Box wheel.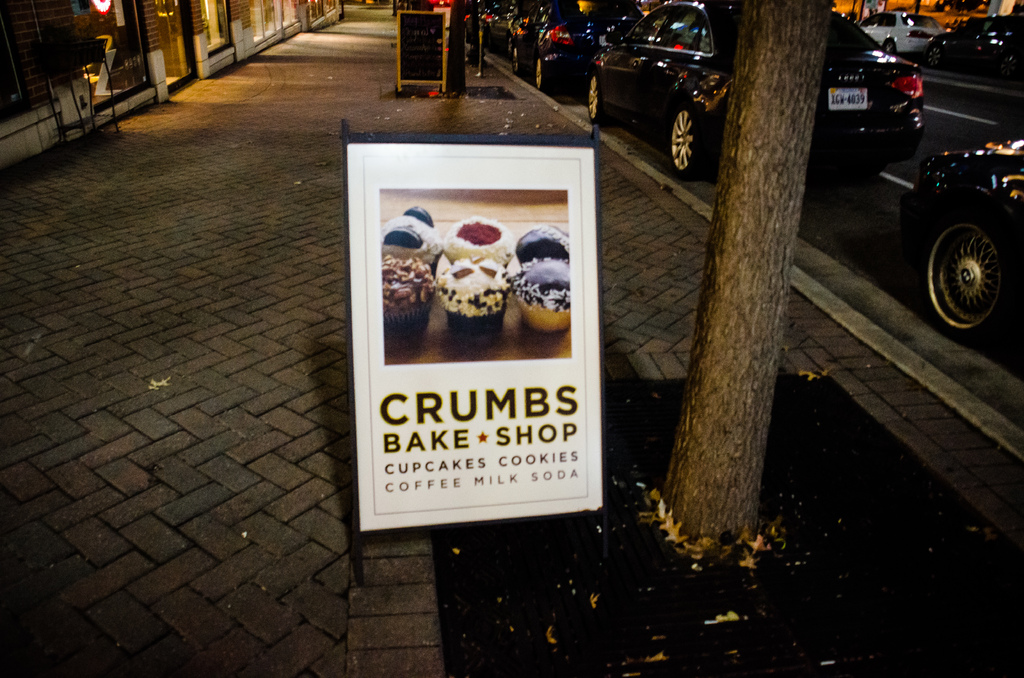
<region>583, 74, 614, 127</region>.
